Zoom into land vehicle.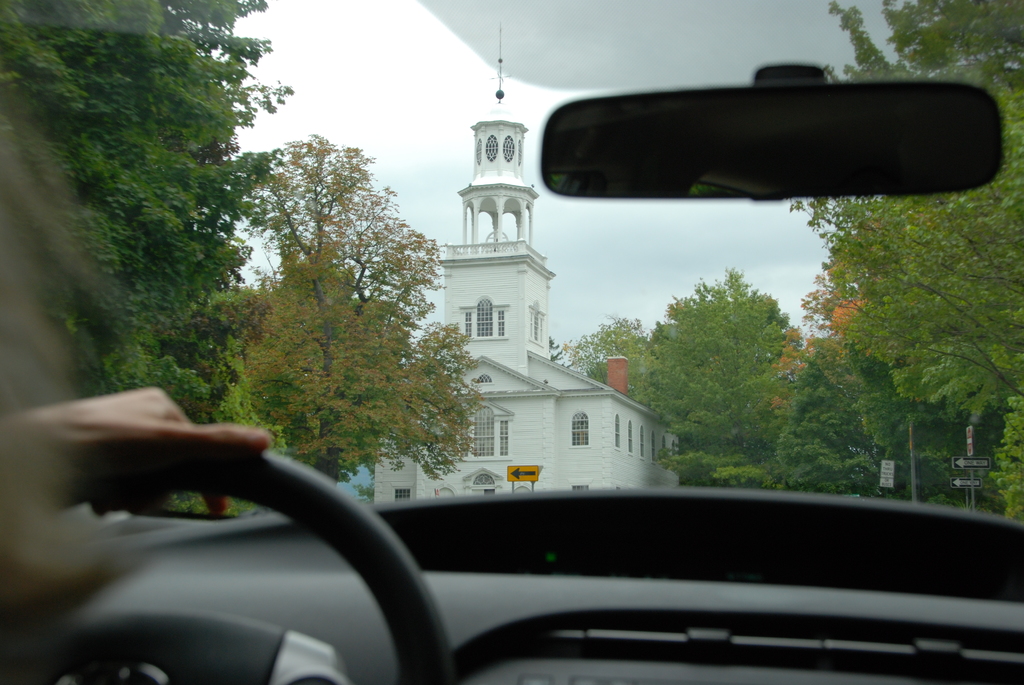
Zoom target: (0, 0, 1023, 684).
